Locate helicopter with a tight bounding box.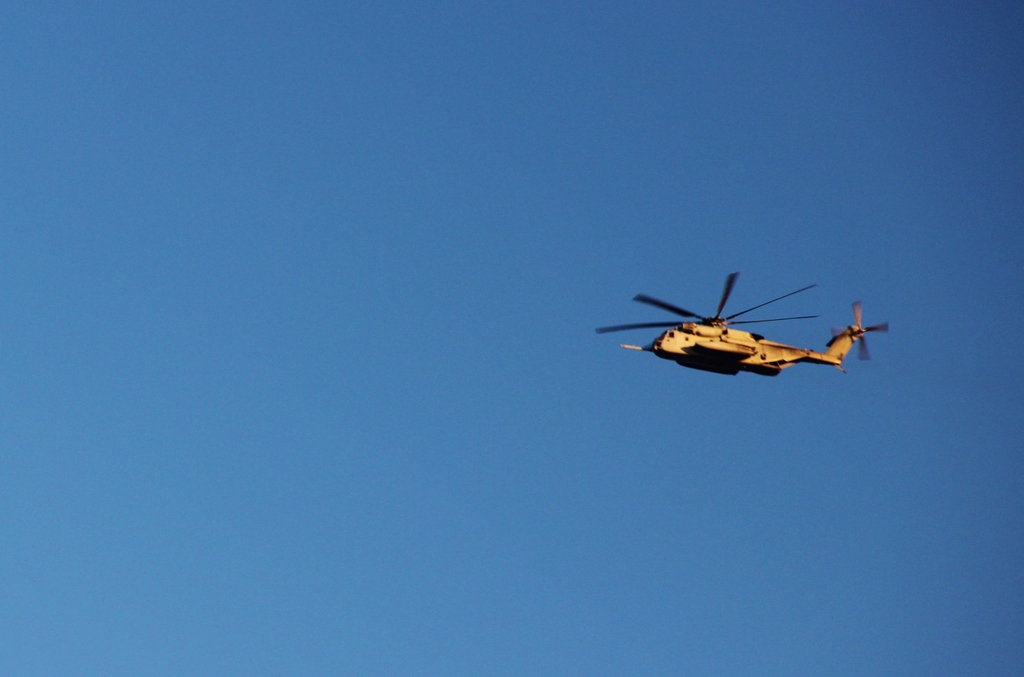
605:272:890:386.
